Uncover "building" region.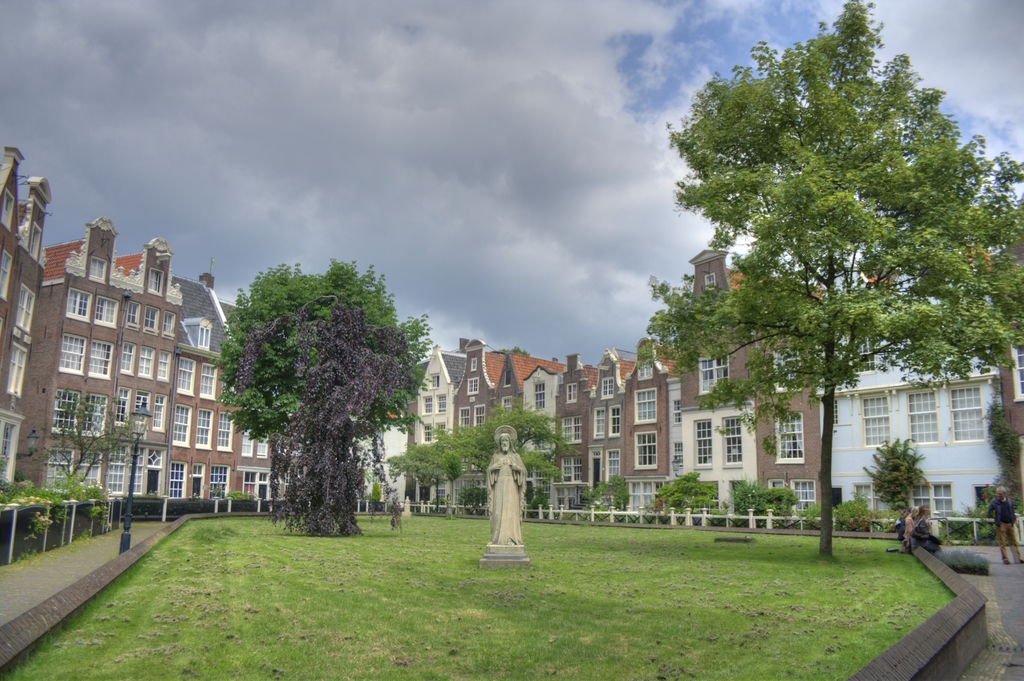
Uncovered: left=170, top=260, right=235, bottom=509.
